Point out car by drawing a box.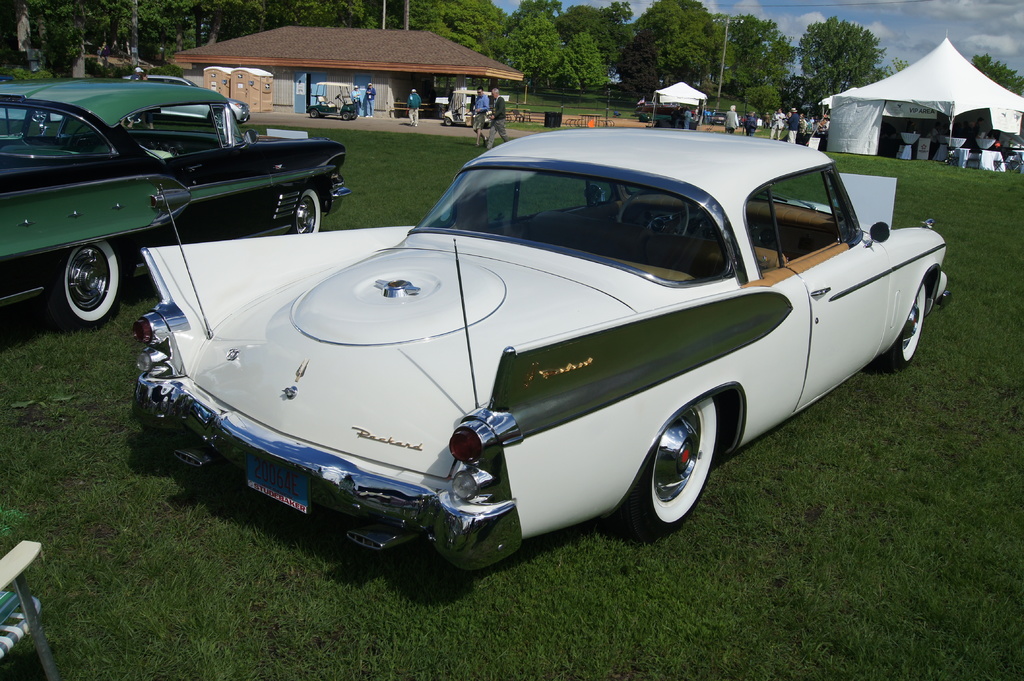
<bbox>639, 114, 669, 123</bbox>.
